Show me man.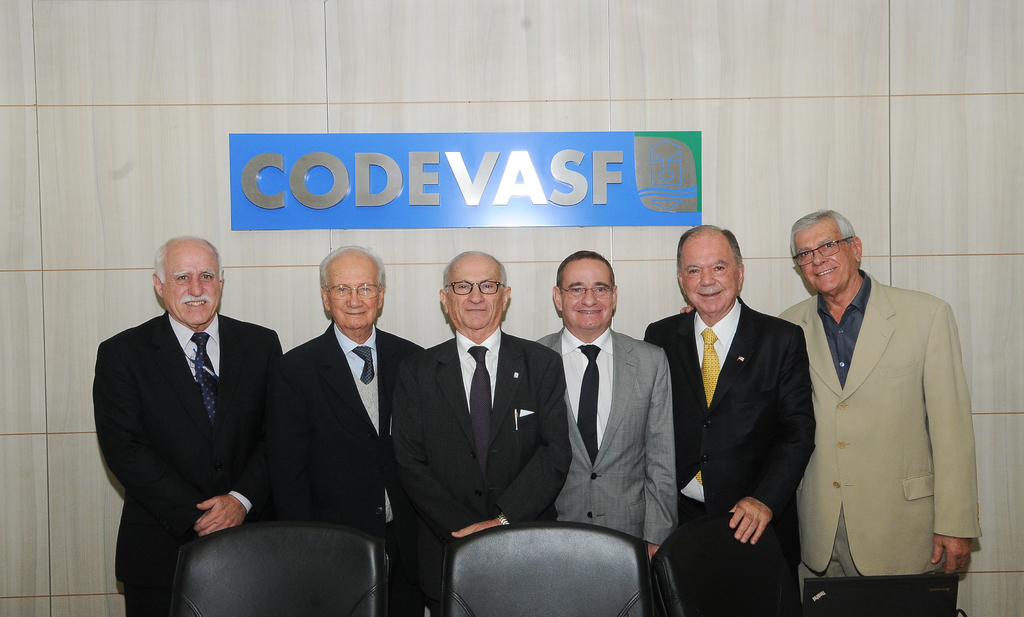
man is here: {"left": 290, "top": 246, "right": 481, "bottom": 616}.
